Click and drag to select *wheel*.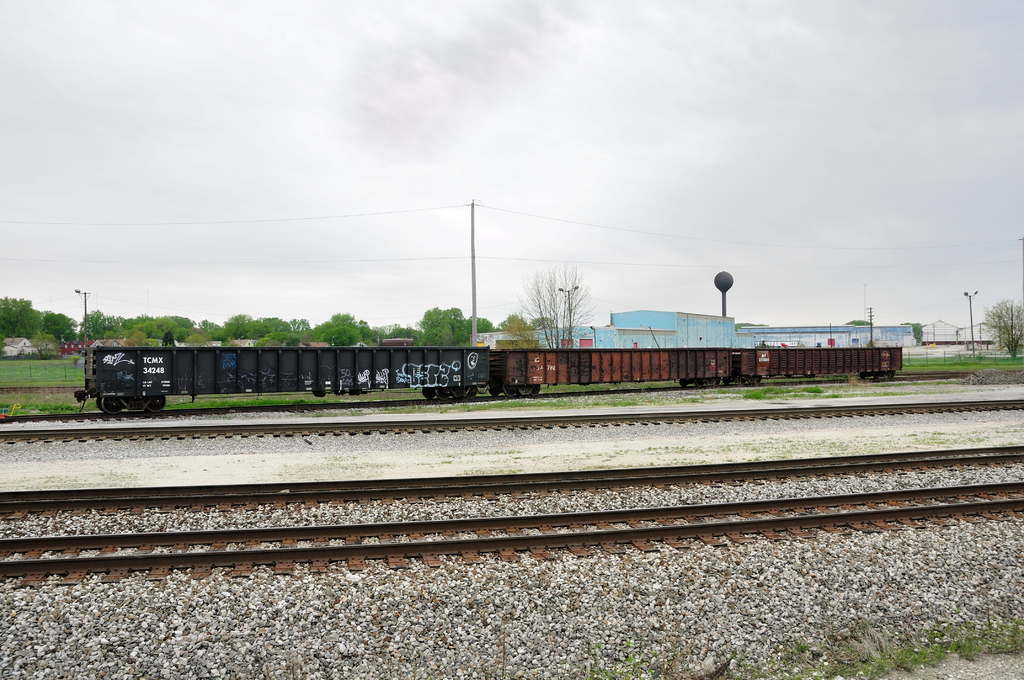
Selection: bbox=(859, 374, 865, 381).
